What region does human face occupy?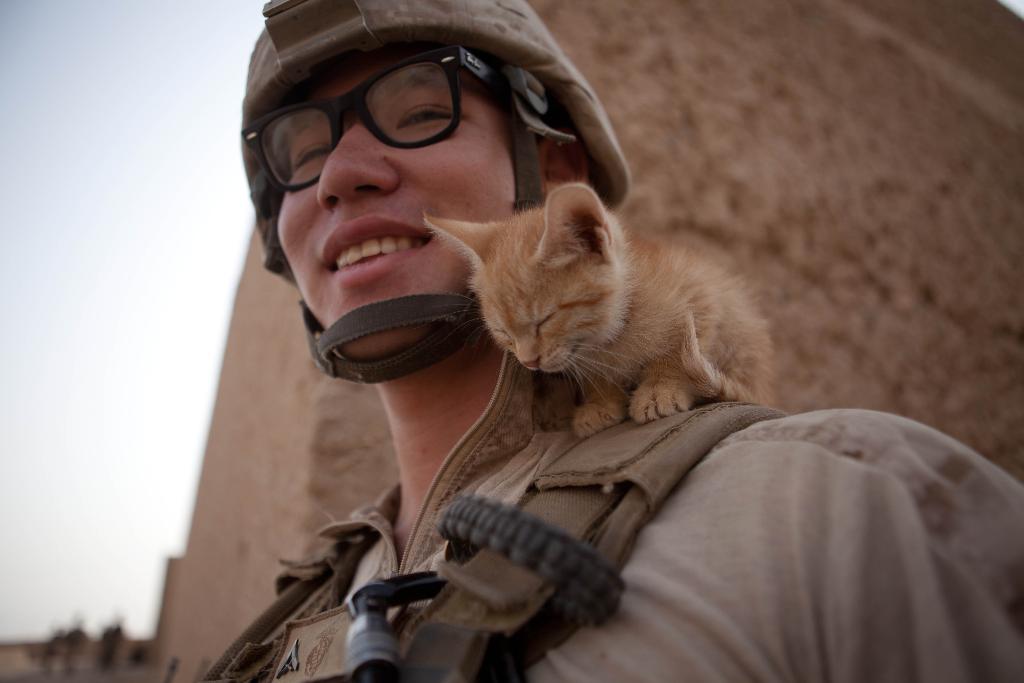
select_region(273, 55, 521, 364).
